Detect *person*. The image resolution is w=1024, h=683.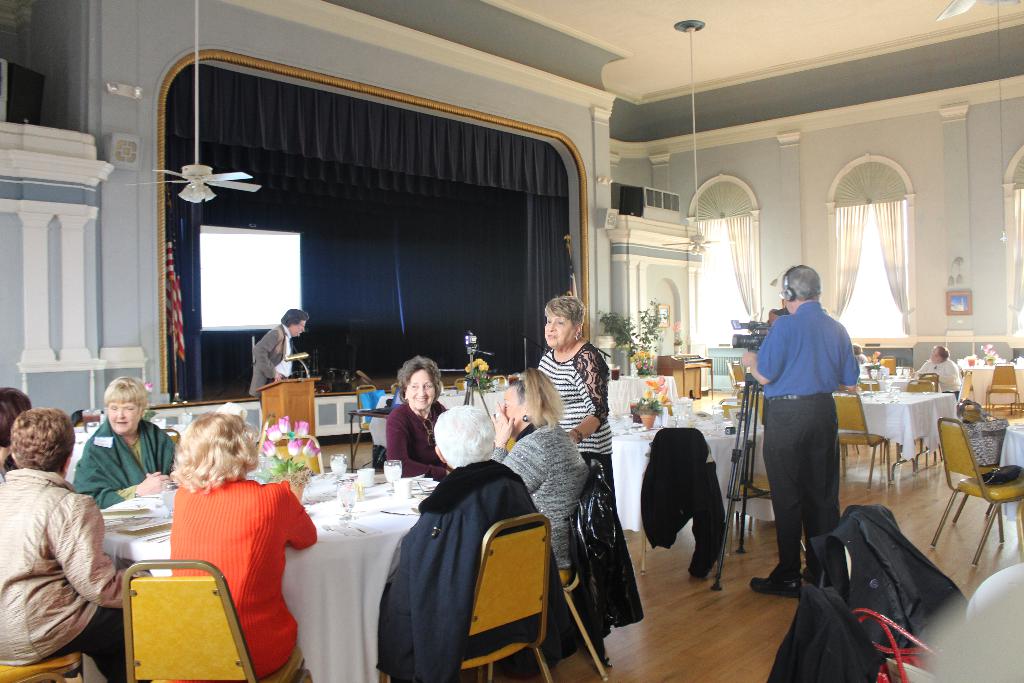
(378, 363, 435, 497).
